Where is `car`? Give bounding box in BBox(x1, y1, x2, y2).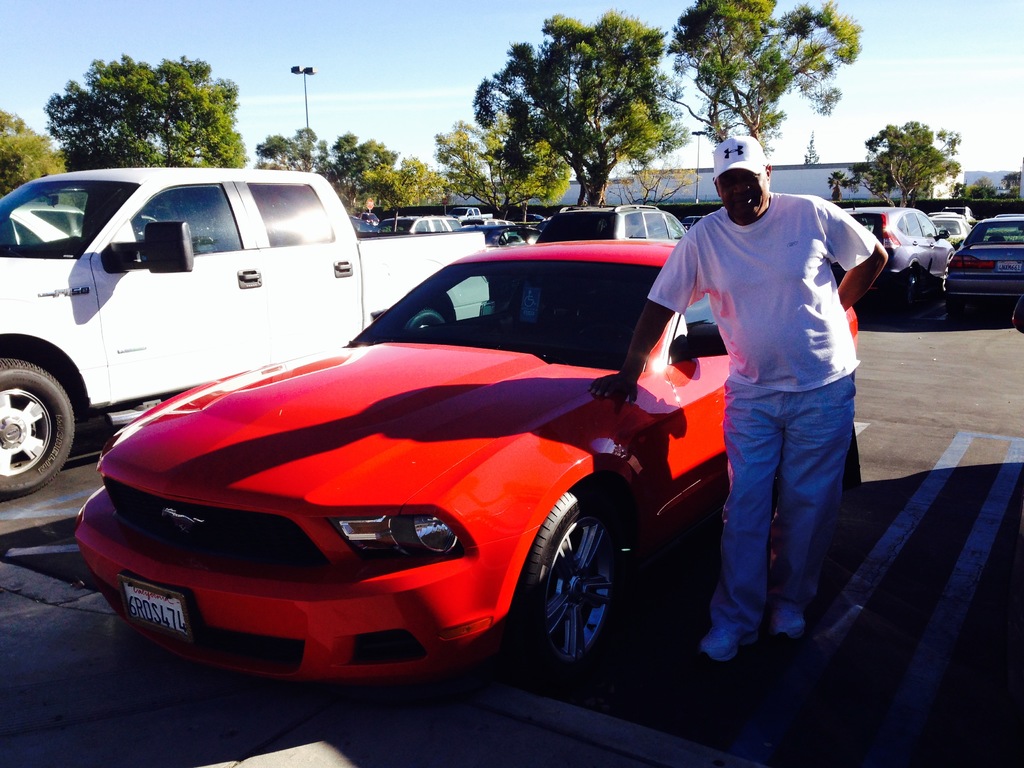
BBox(844, 206, 956, 289).
